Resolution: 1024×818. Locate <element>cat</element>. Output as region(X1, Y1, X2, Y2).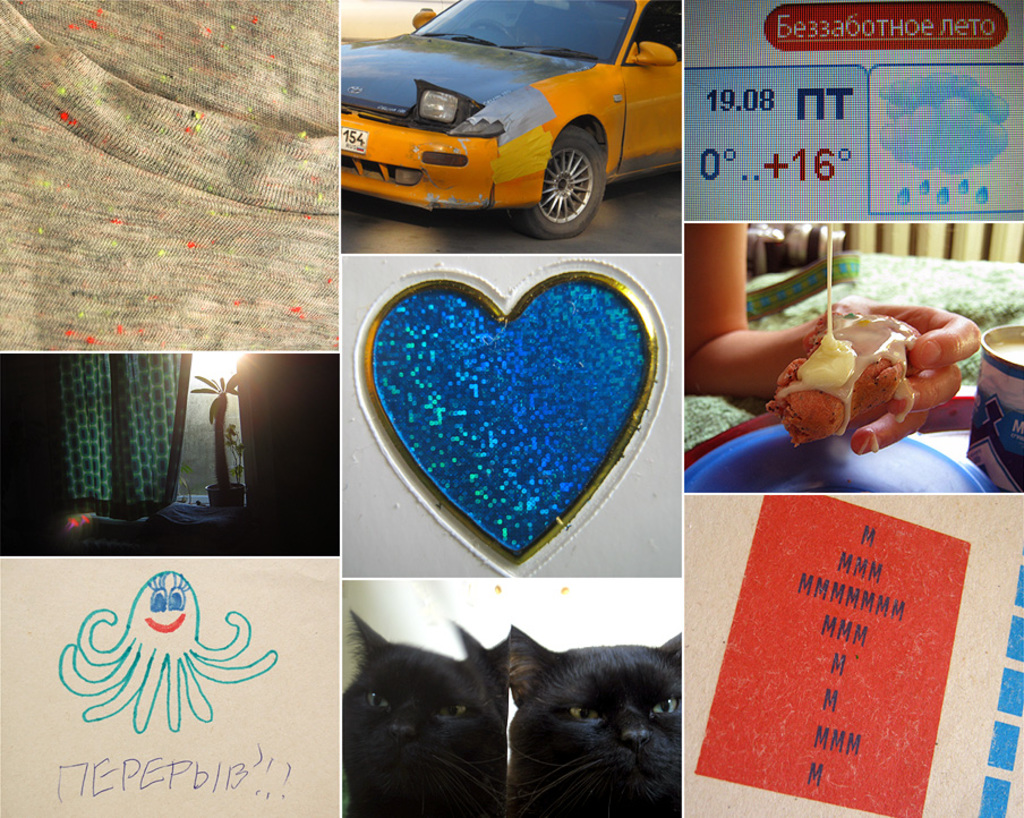
region(342, 604, 509, 815).
